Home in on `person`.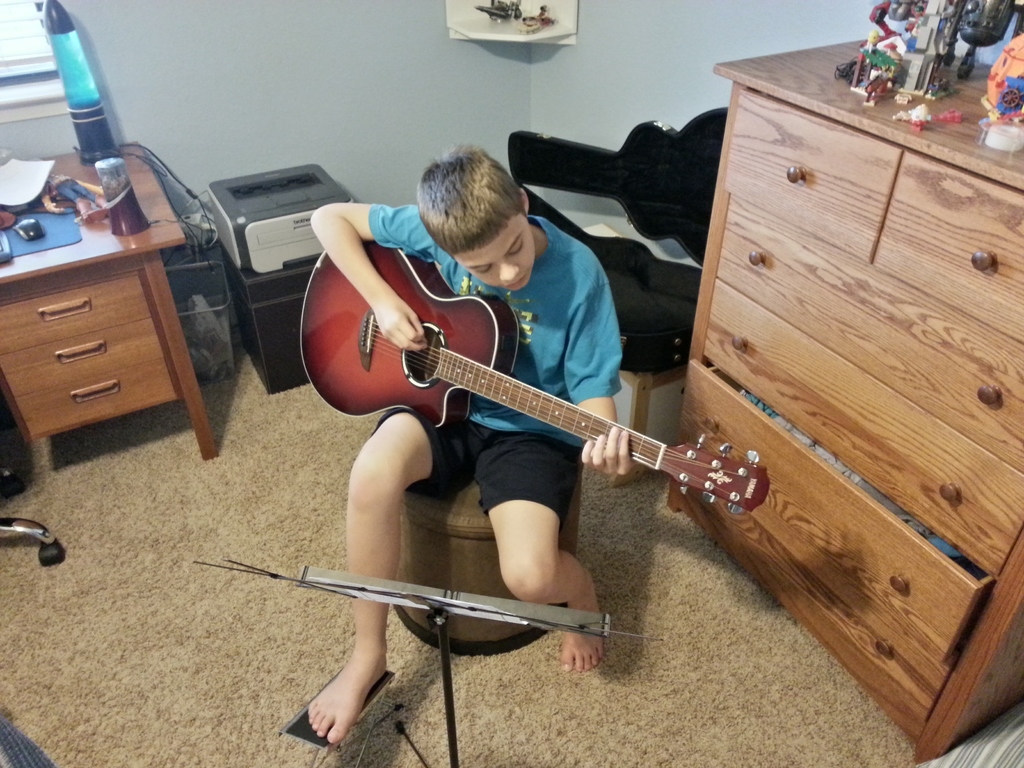
Homed in at 298 142 643 745.
